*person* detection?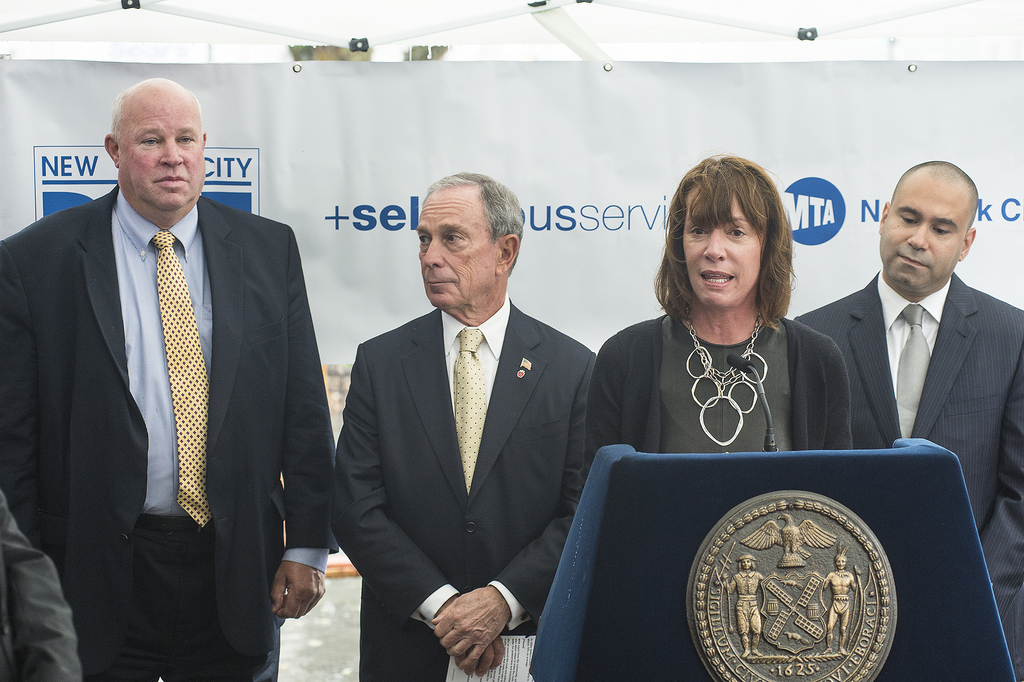
crop(805, 163, 1019, 681)
